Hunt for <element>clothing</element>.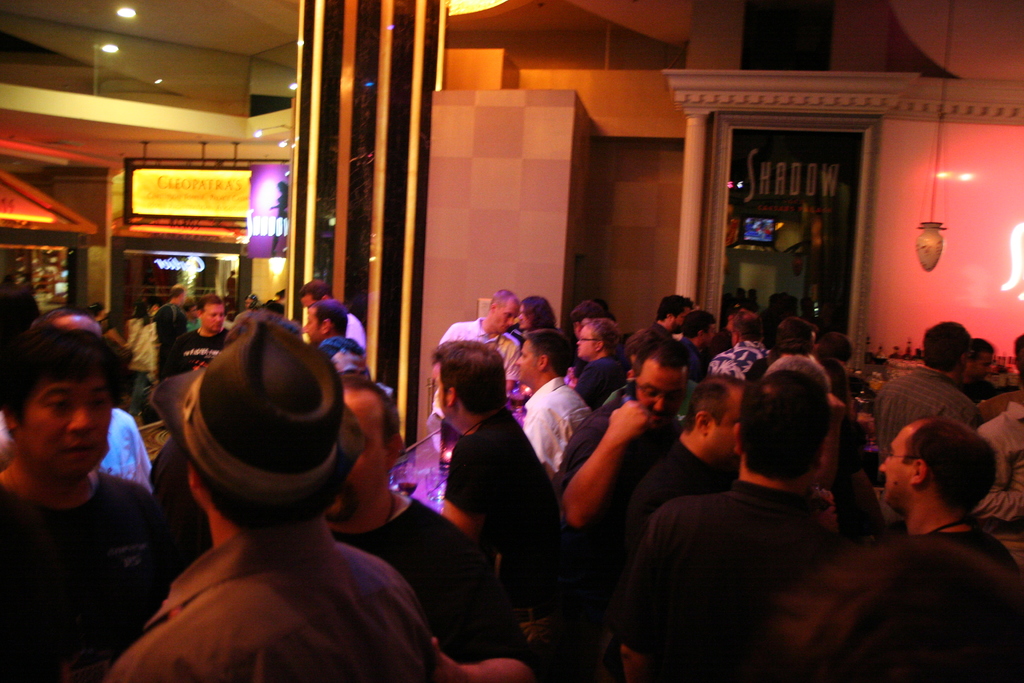
Hunted down at l=558, t=377, r=678, b=682.
